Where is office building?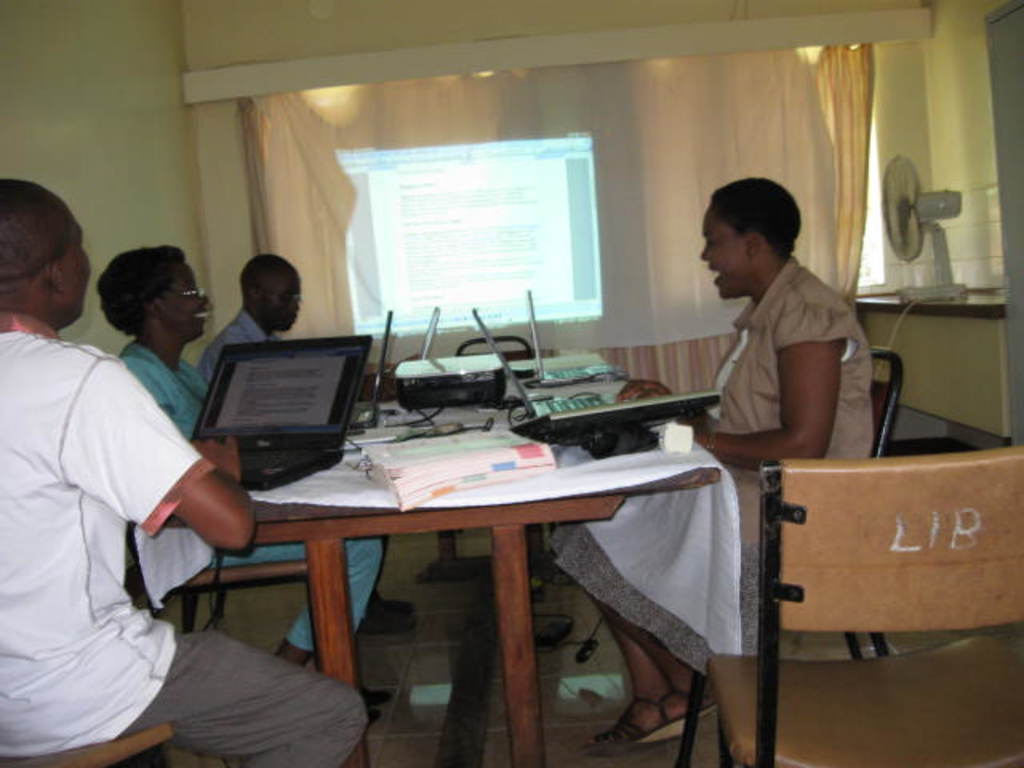
[left=37, top=0, right=979, bottom=766].
